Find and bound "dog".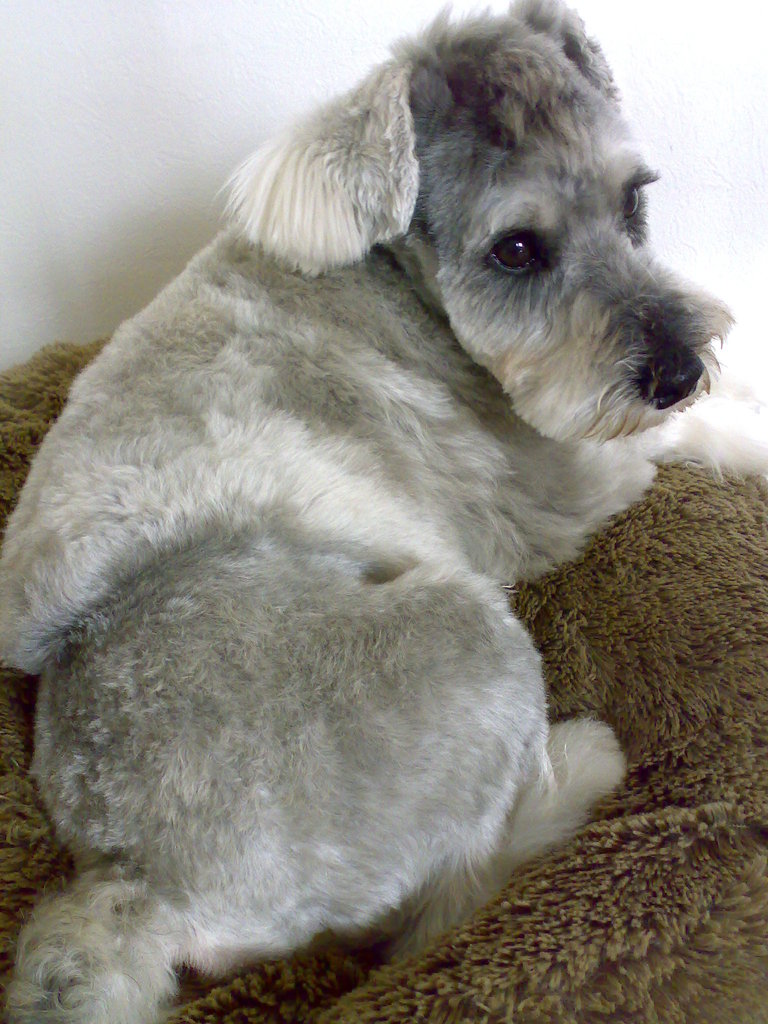
Bound: [x1=0, y1=0, x2=767, y2=1023].
